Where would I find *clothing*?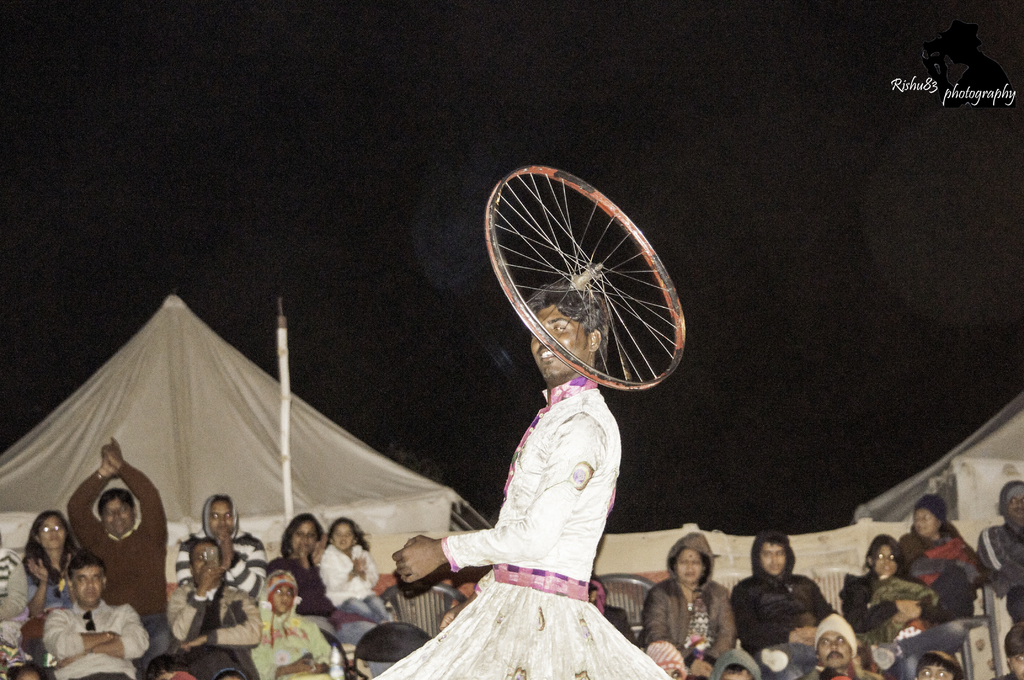
At (708, 646, 764, 679).
